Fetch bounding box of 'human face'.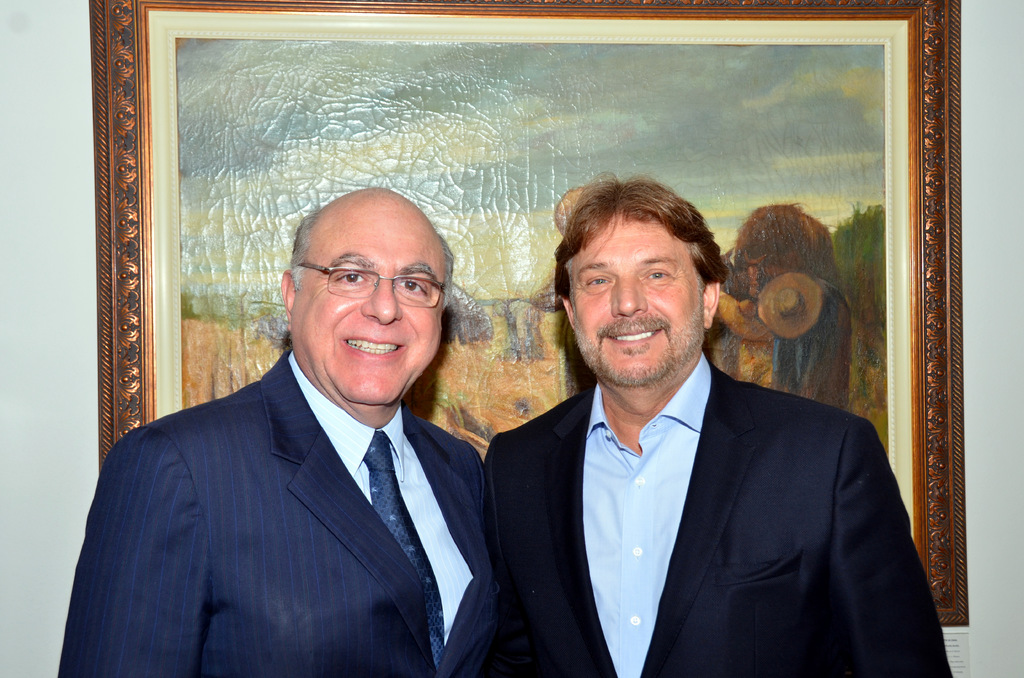
Bbox: [292,214,445,404].
